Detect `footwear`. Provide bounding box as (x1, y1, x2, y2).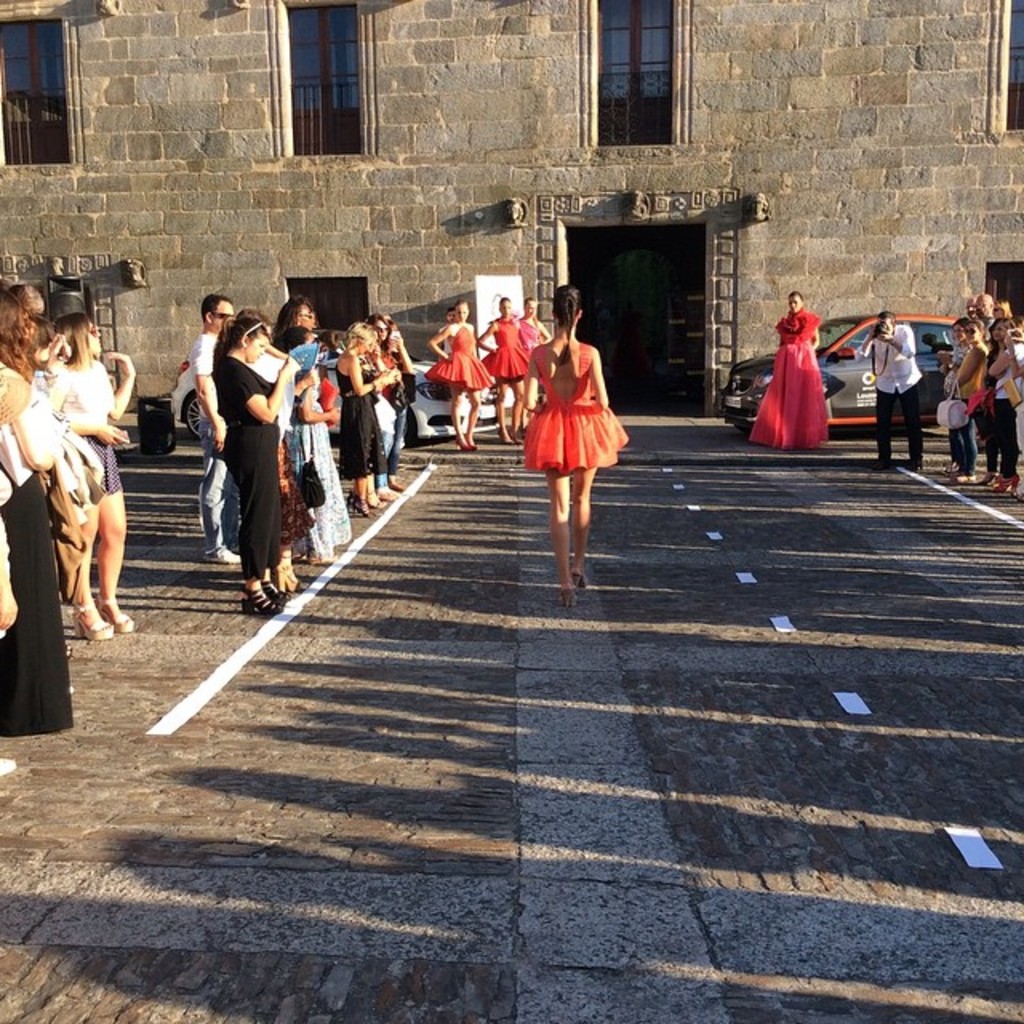
(243, 582, 278, 622).
